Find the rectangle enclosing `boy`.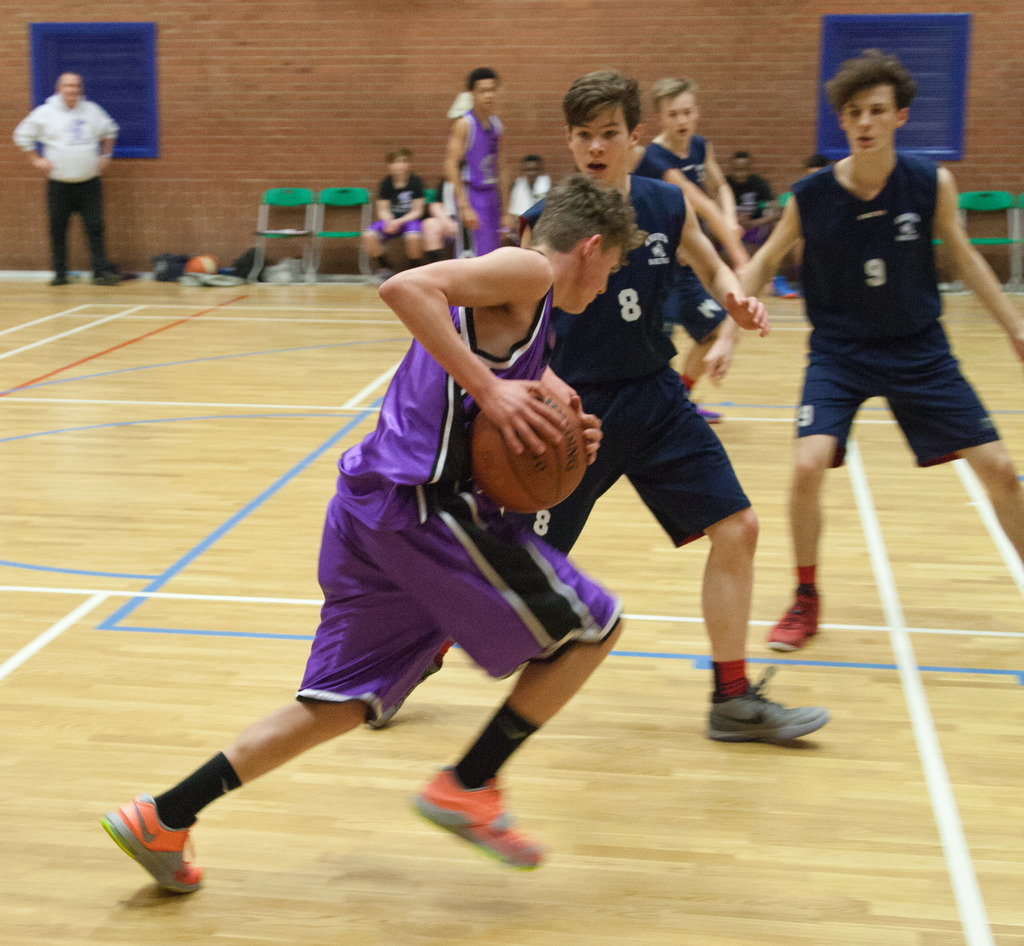
BBox(101, 175, 627, 889).
